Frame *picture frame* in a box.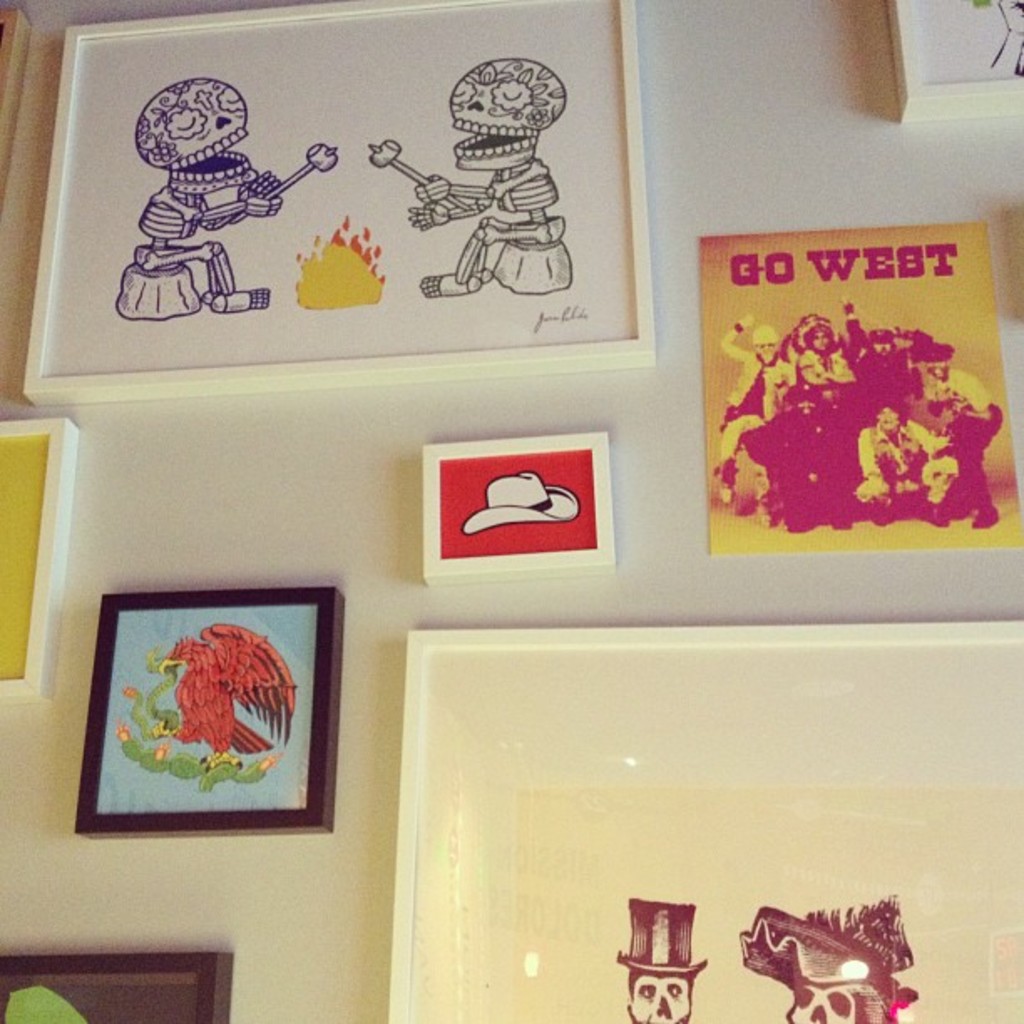
Rect(0, 420, 80, 704).
